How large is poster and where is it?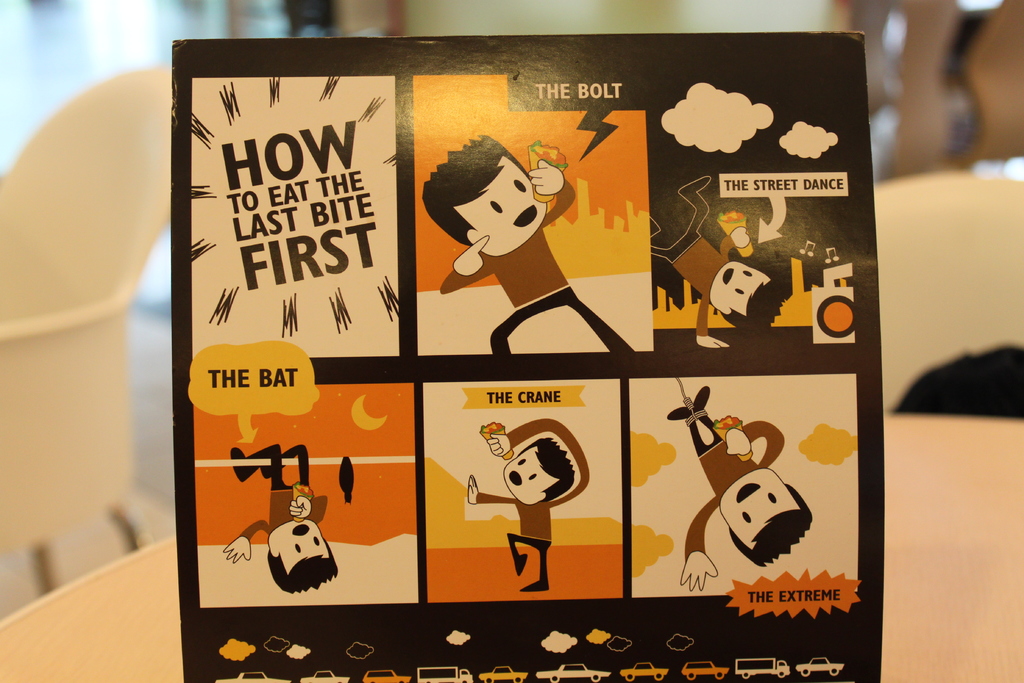
Bounding box: {"left": 171, "top": 28, "right": 884, "bottom": 682}.
